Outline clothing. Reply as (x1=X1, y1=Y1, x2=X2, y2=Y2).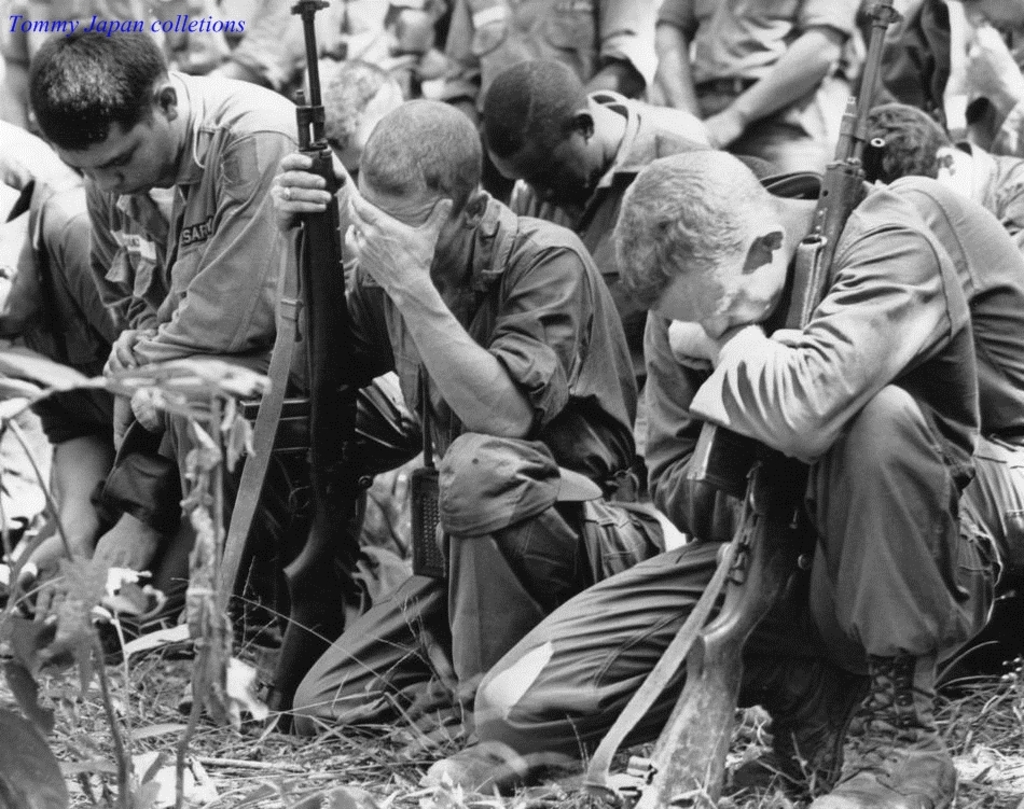
(x1=292, y1=190, x2=663, y2=737).
